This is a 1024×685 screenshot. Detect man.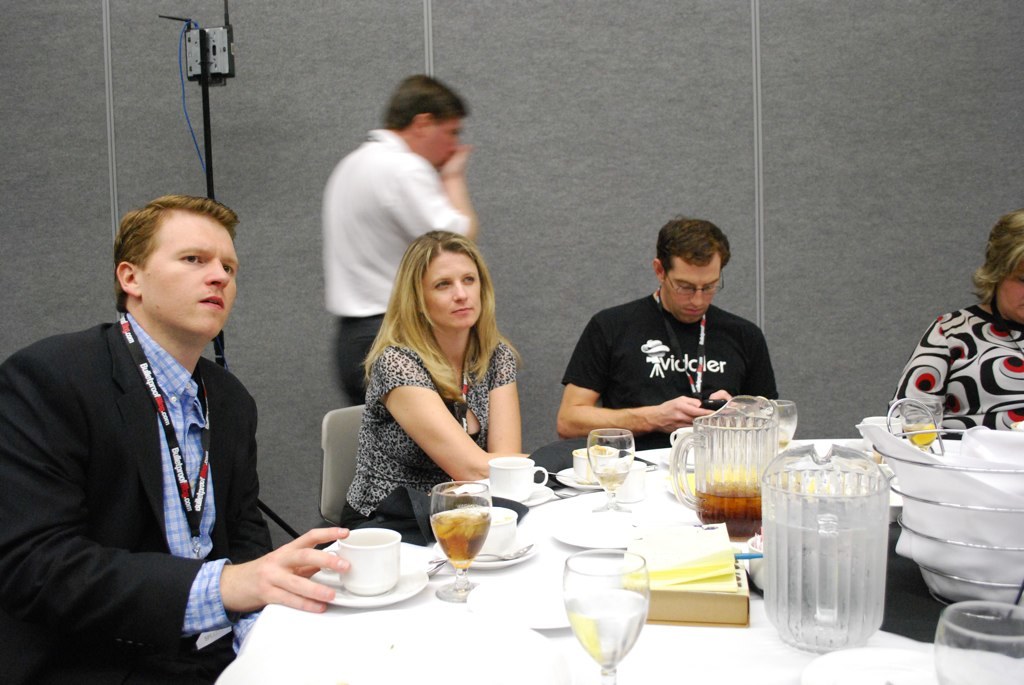
l=14, t=169, r=285, b=676.
